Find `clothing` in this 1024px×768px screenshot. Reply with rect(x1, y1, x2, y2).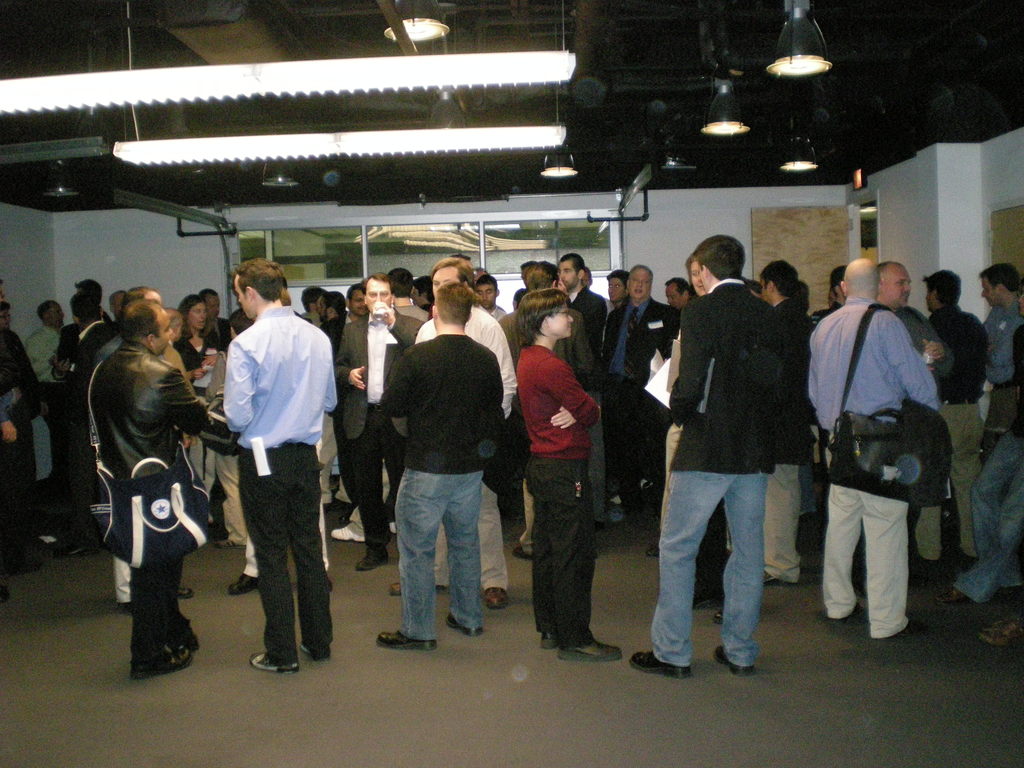
rect(573, 287, 607, 375).
